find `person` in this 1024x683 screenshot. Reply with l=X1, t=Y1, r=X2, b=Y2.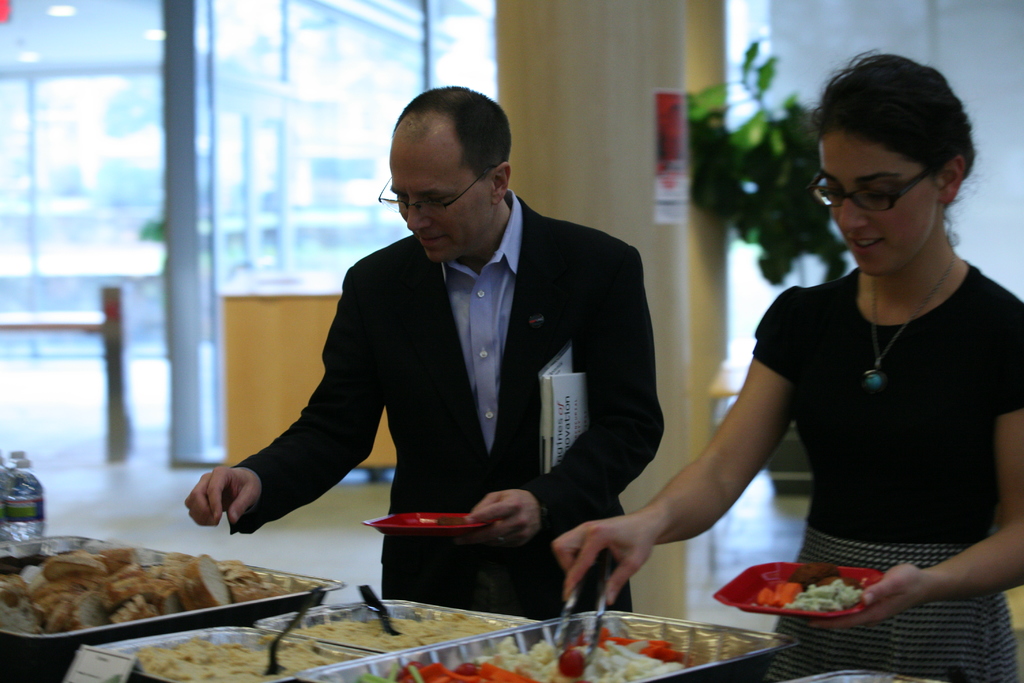
l=555, t=45, r=1023, b=682.
